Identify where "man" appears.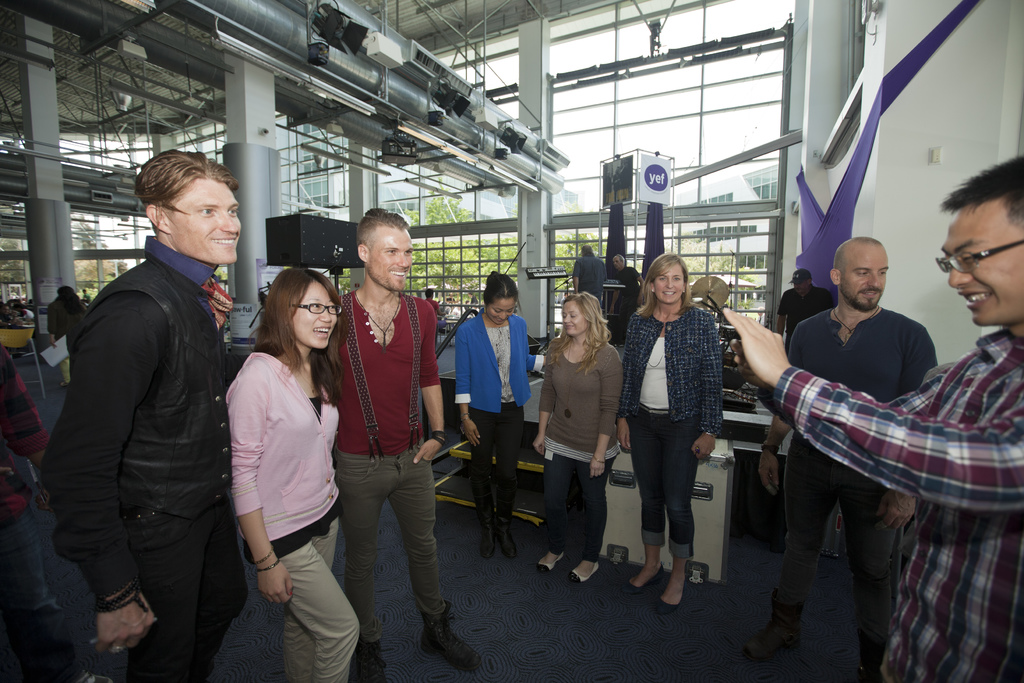
Appears at <bbox>339, 209, 483, 682</bbox>.
